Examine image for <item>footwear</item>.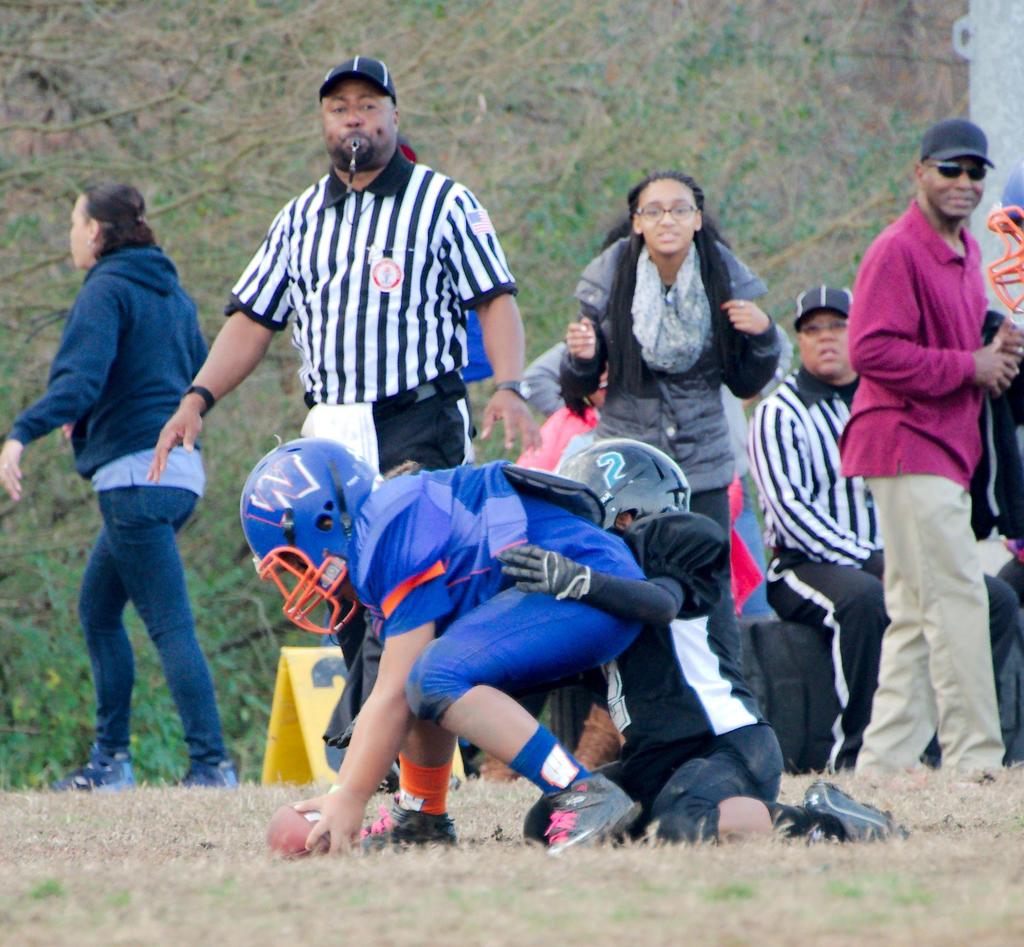
Examination result: box=[171, 758, 237, 788].
